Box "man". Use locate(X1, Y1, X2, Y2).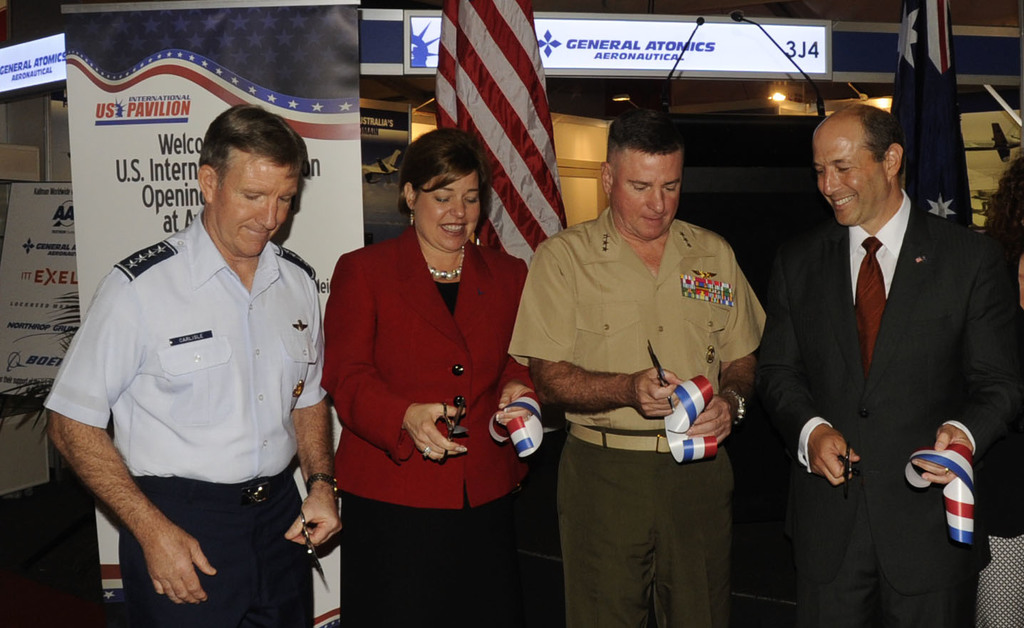
locate(44, 103, 343, 627).
